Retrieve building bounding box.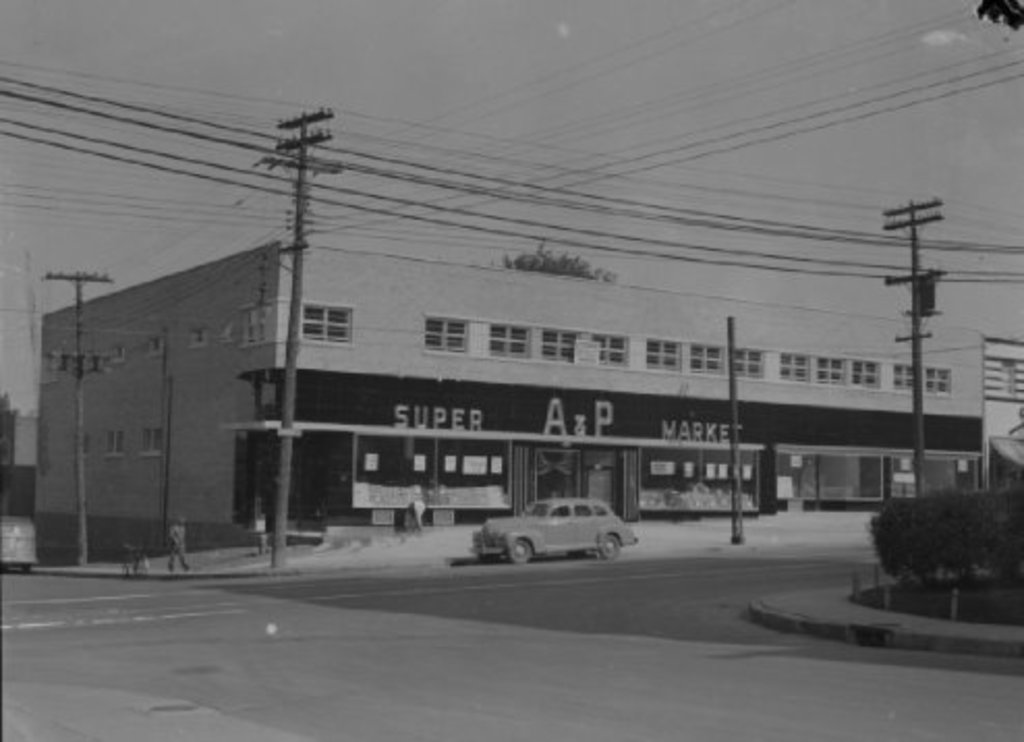
Bounding box: [left=31, top=240, right=1022, bottom=568].
